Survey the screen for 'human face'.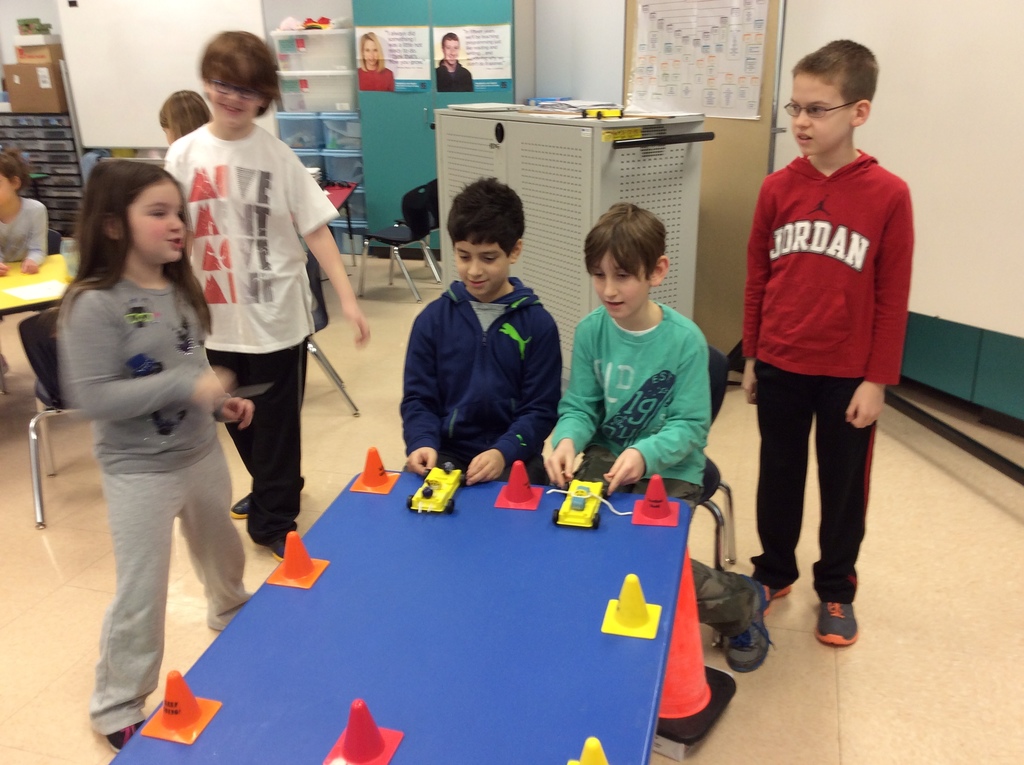
Survey found: pyautogui.locateOnScreen(362, 36, 383, 70).
